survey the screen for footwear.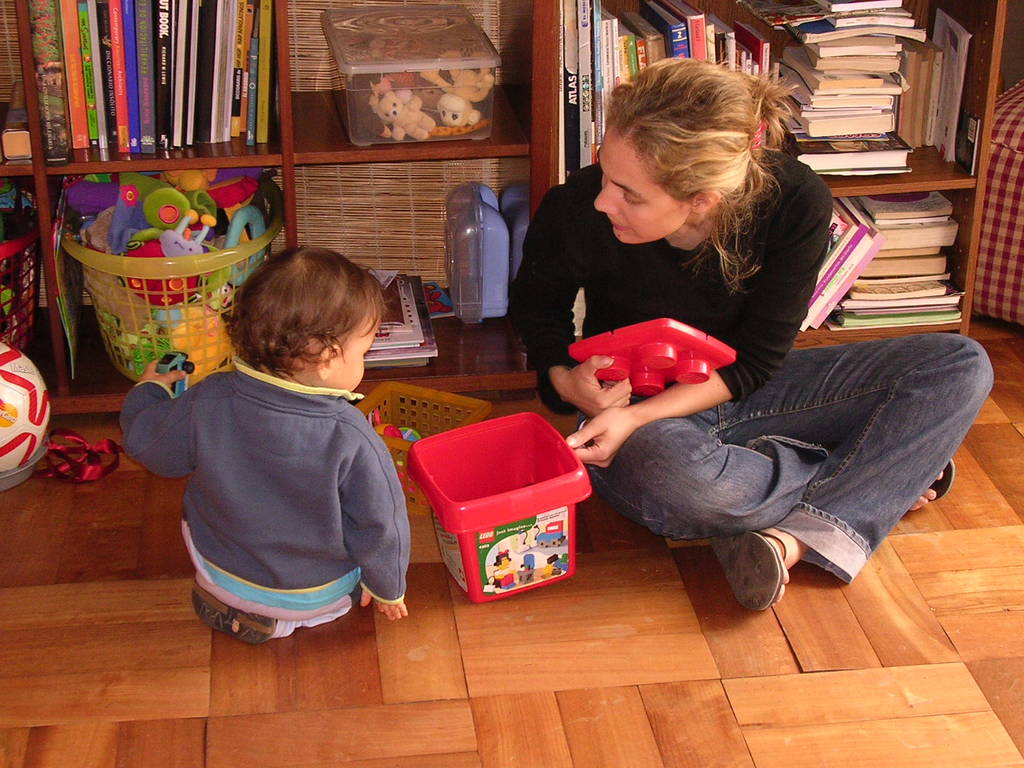
Survey found: Rect(922, 458, 956, 513).
